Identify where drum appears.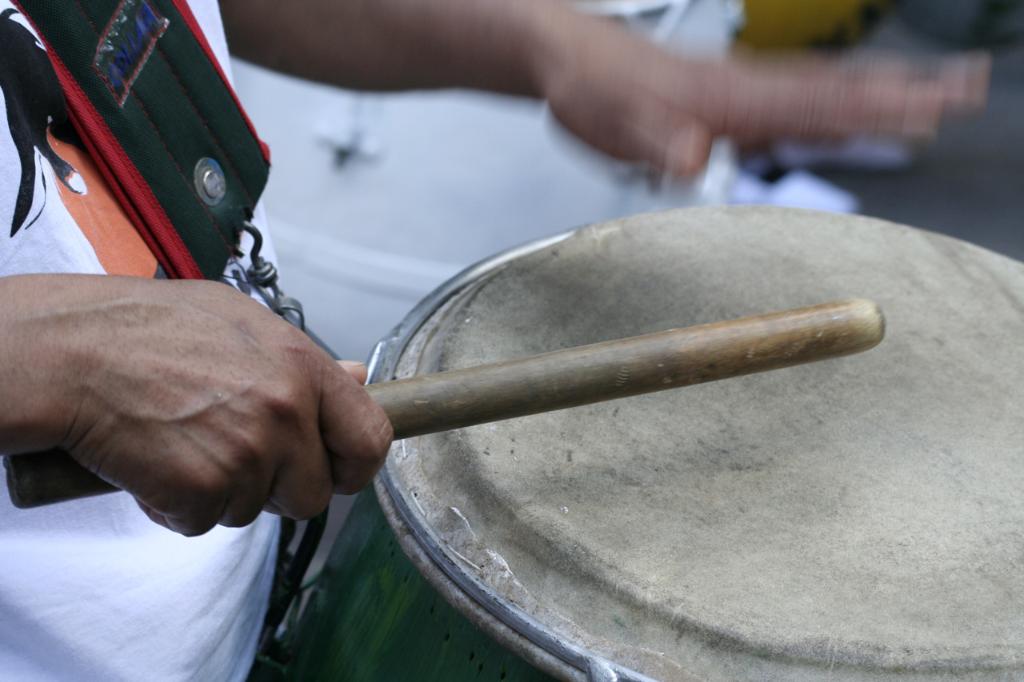
Appears at 266:201:1023:681.
